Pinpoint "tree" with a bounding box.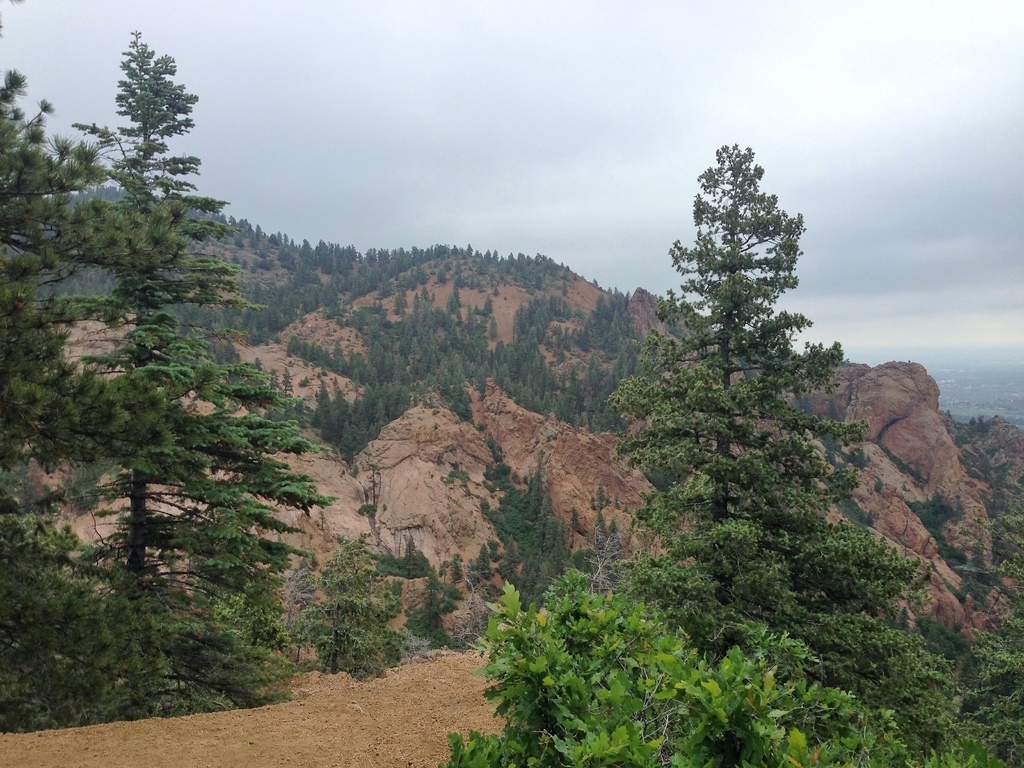
box(0, 62, 287, 735).
